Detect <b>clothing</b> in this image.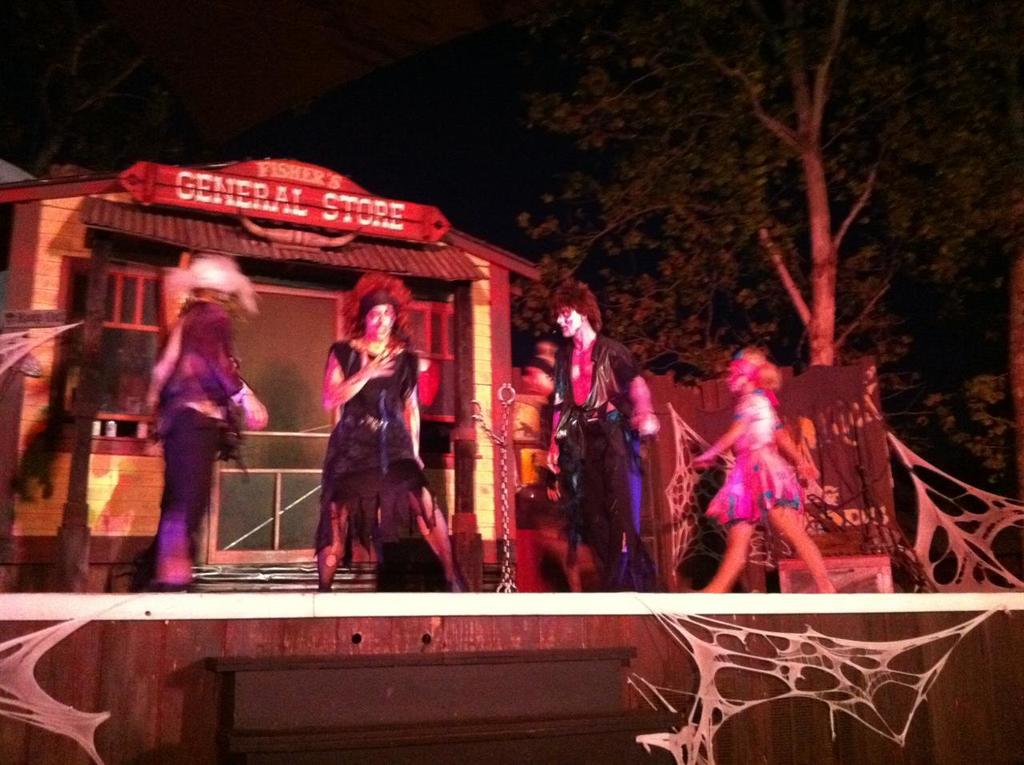
Detection: <box>555,332,646,584</box>.
